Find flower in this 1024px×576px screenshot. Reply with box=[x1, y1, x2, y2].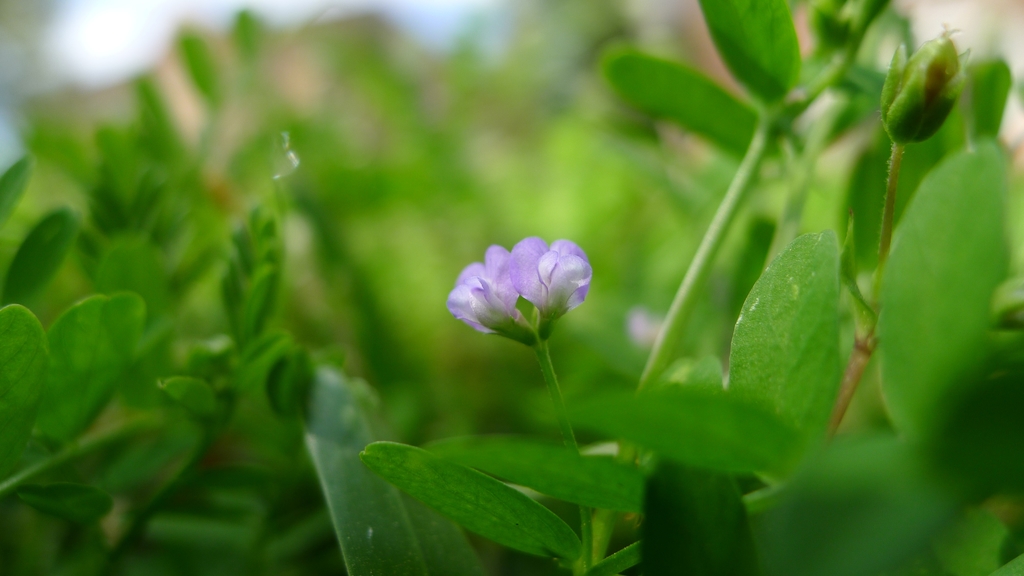
box=[876, 24, 971, 146].
